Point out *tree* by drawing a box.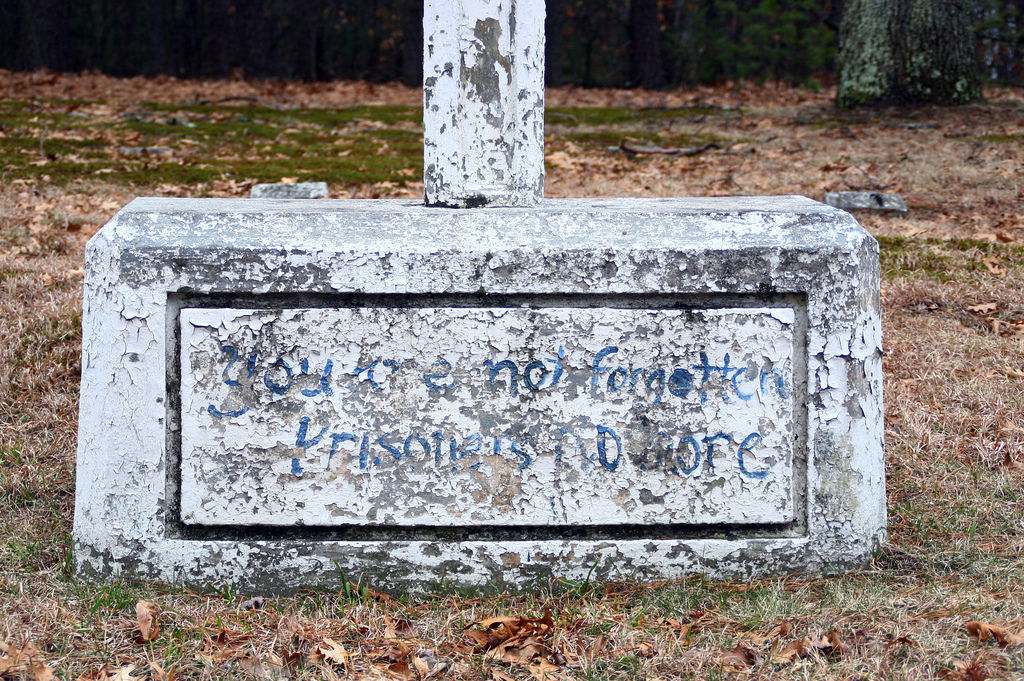
0,84,1007,594.
